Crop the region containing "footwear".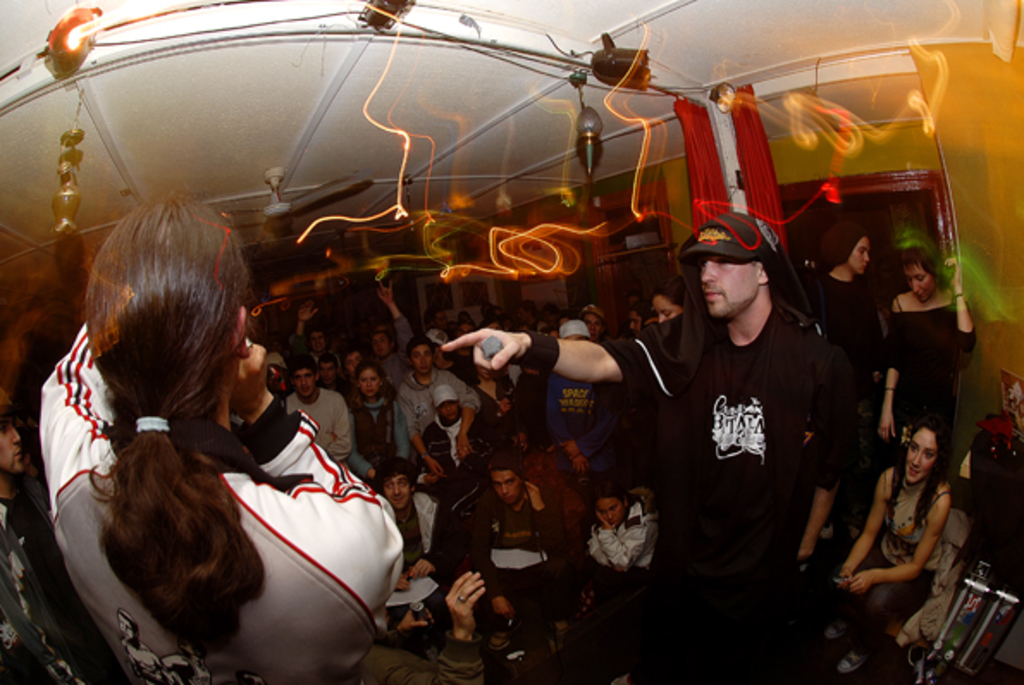
Crop region: (left=838, top=651, right=864, bottom=675).
